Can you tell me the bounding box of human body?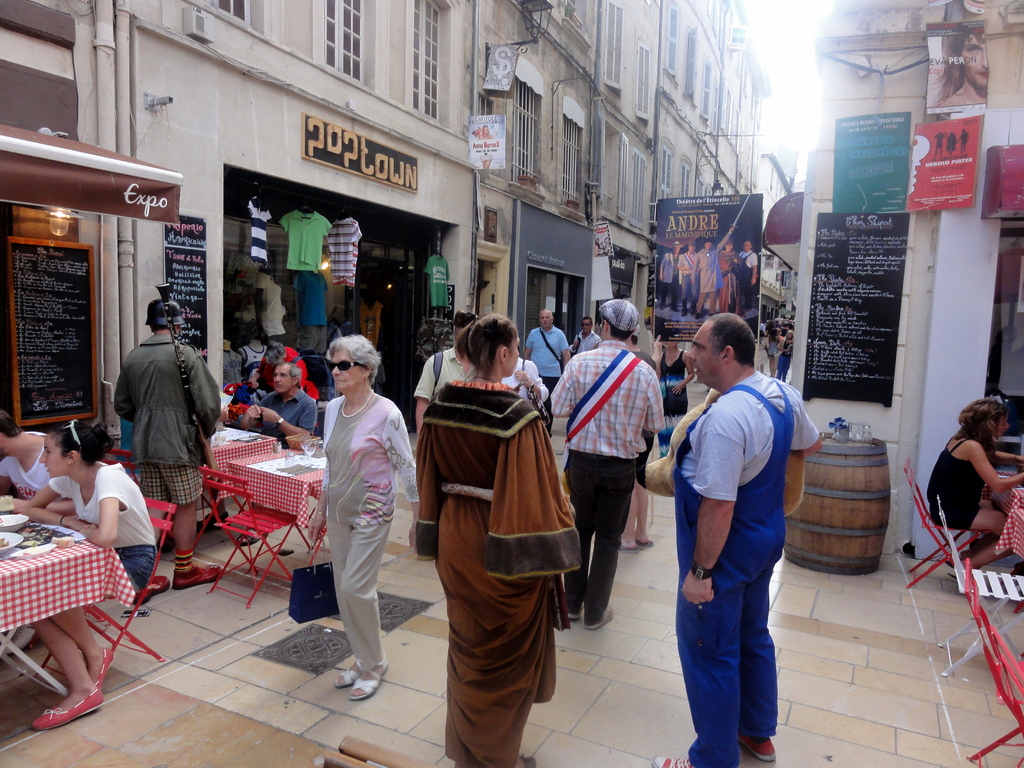
[515,308,570,444].
